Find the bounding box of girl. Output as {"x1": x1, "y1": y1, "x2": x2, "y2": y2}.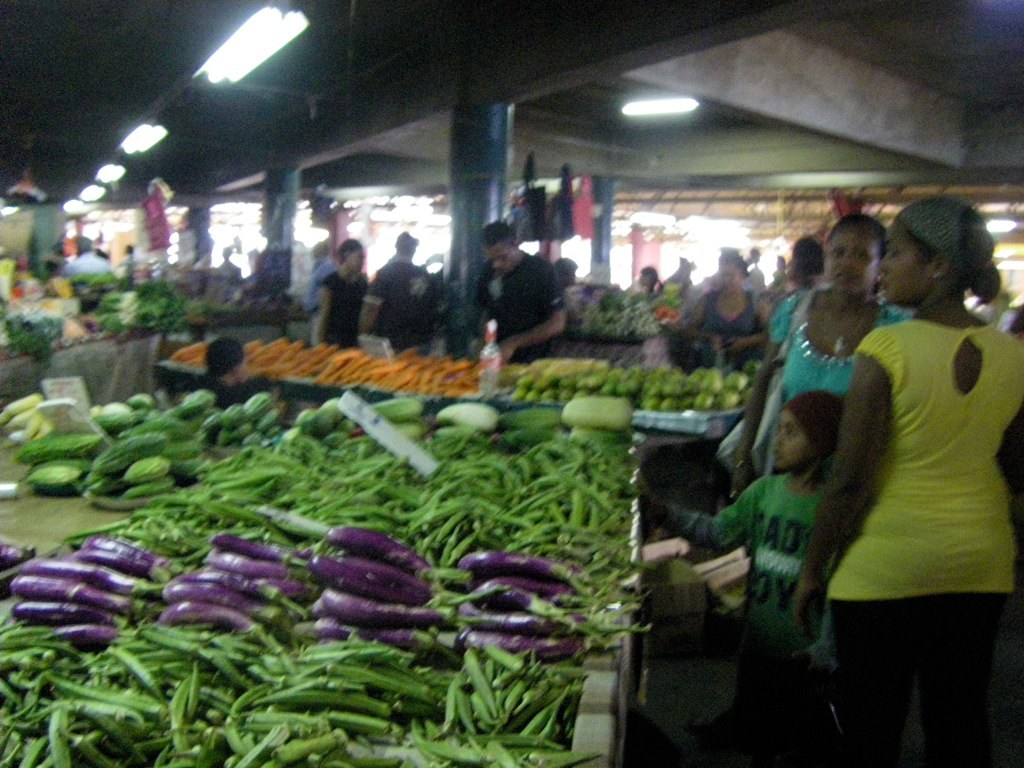
{"x1": 733, "y1": 210, "x2": 900, "y2": 494}.
